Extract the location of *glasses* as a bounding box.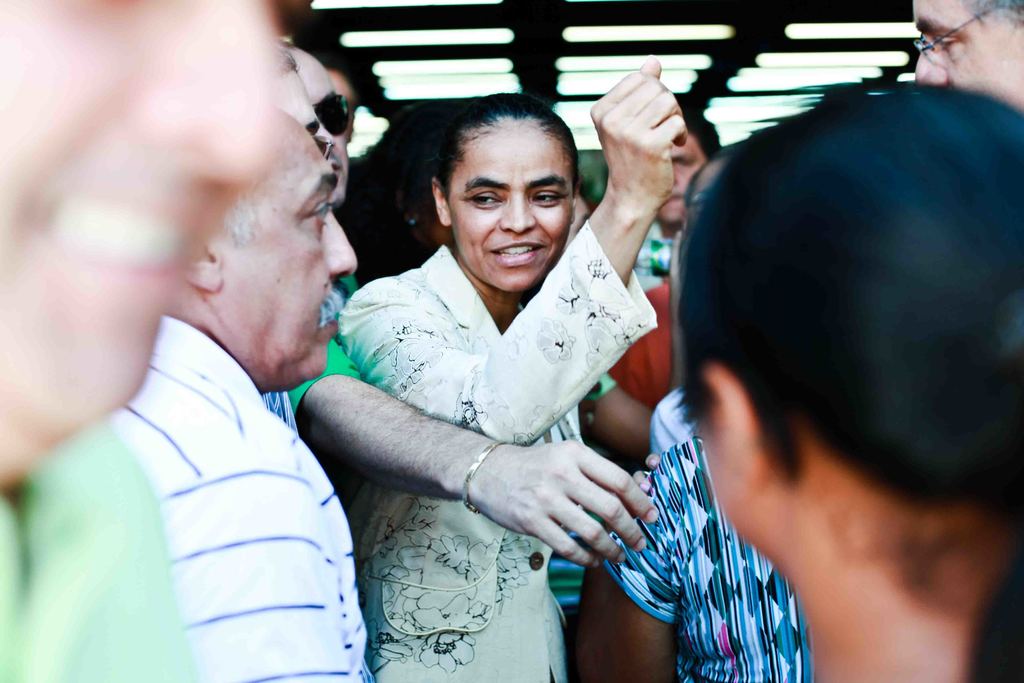
region(312, 90, 349, 138).
